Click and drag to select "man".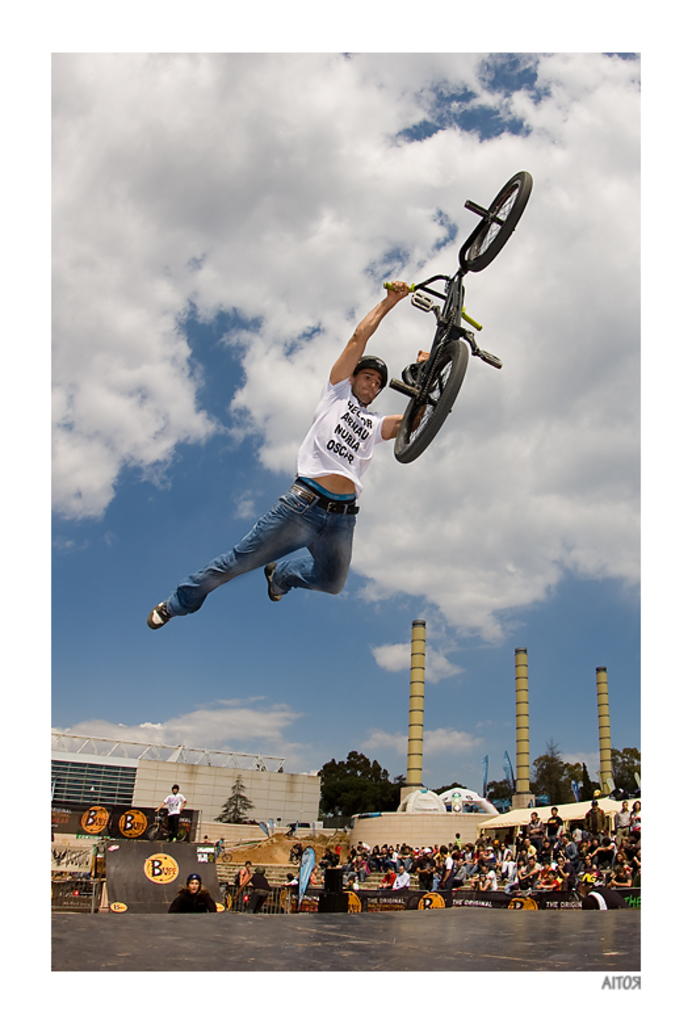
Selection: rect(437, 843, 454, 905).
